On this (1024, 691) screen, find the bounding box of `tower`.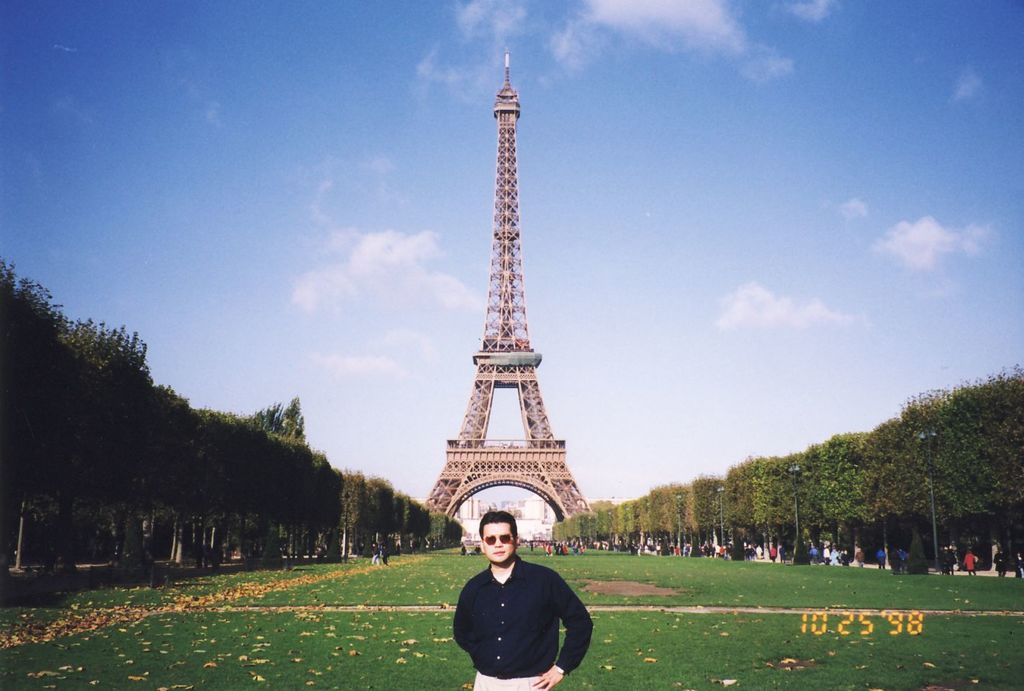
Bounding box: {"x1": 414, "y1": 51, "x2": 597, "y2": 575}.
